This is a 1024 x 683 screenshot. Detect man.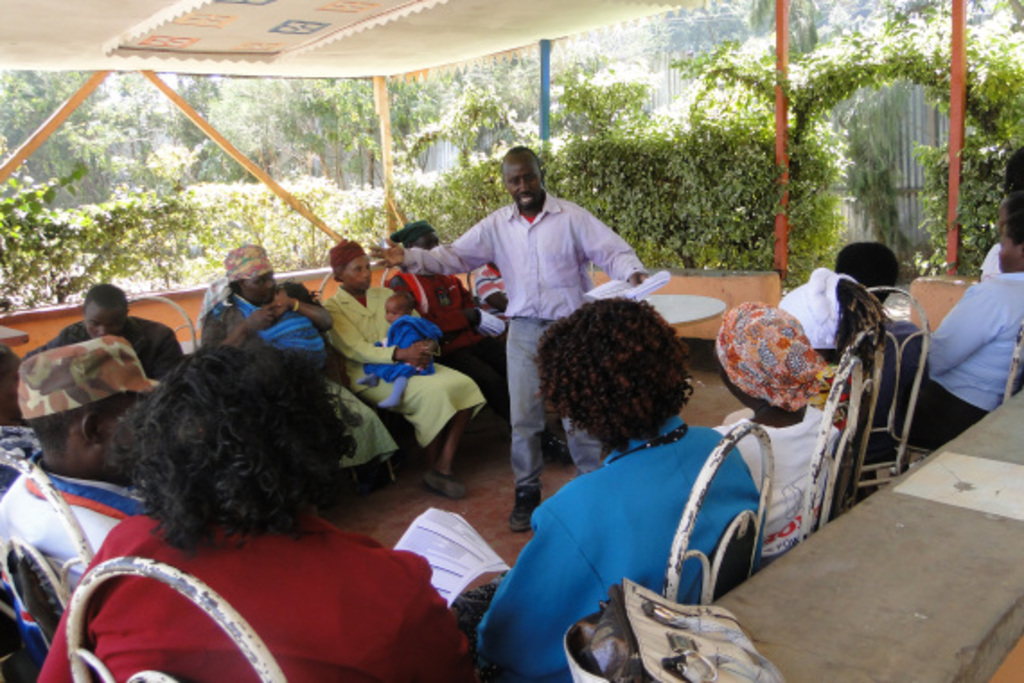
<box>366,144,645,530</box>.
